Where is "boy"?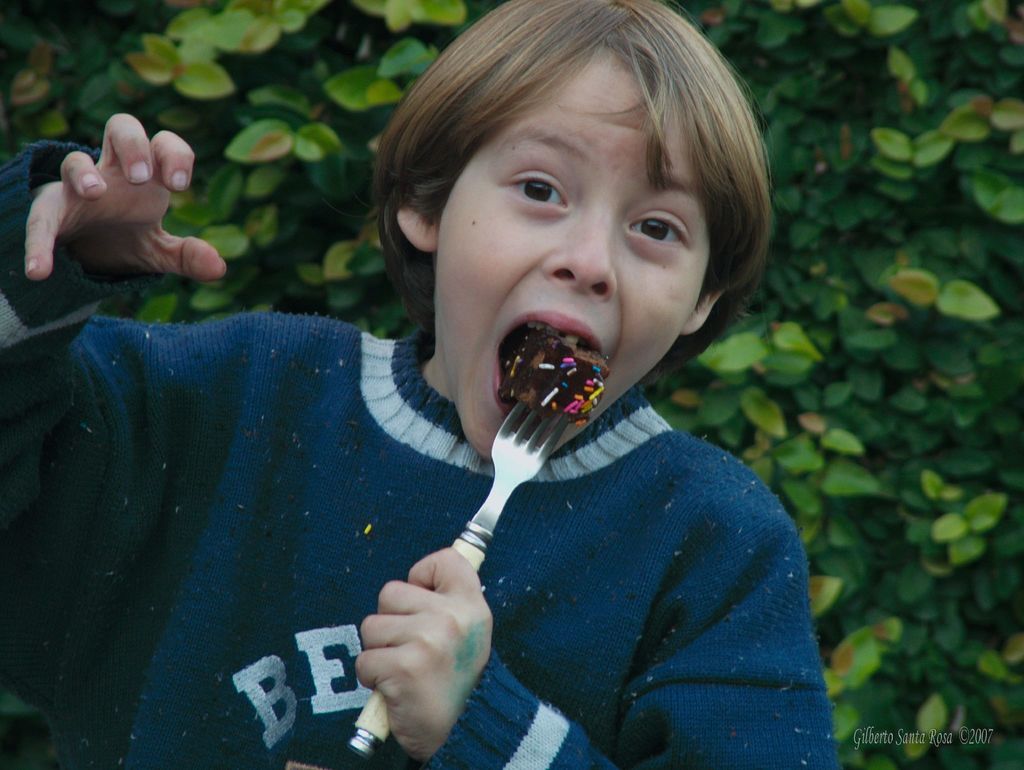
x1=0 y1=4 x2=838 y2=769.
